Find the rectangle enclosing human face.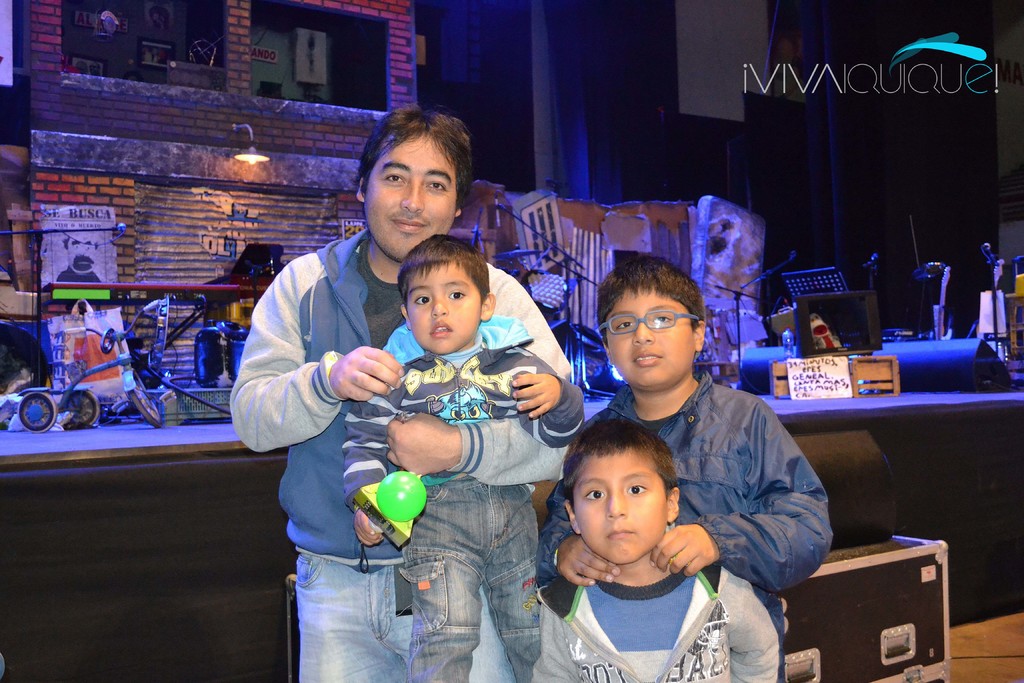
crop(364, 136, 454, 266).
